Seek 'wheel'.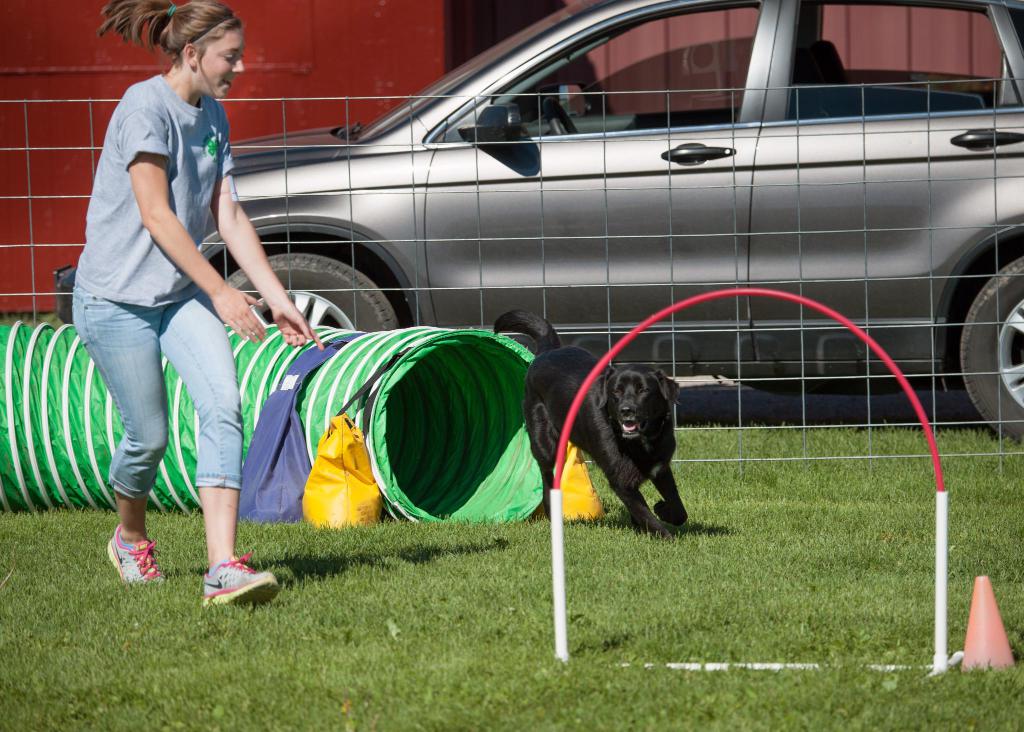
{"x1": 961, "y1": 256, "x2": 1023, "y2": 445}.
